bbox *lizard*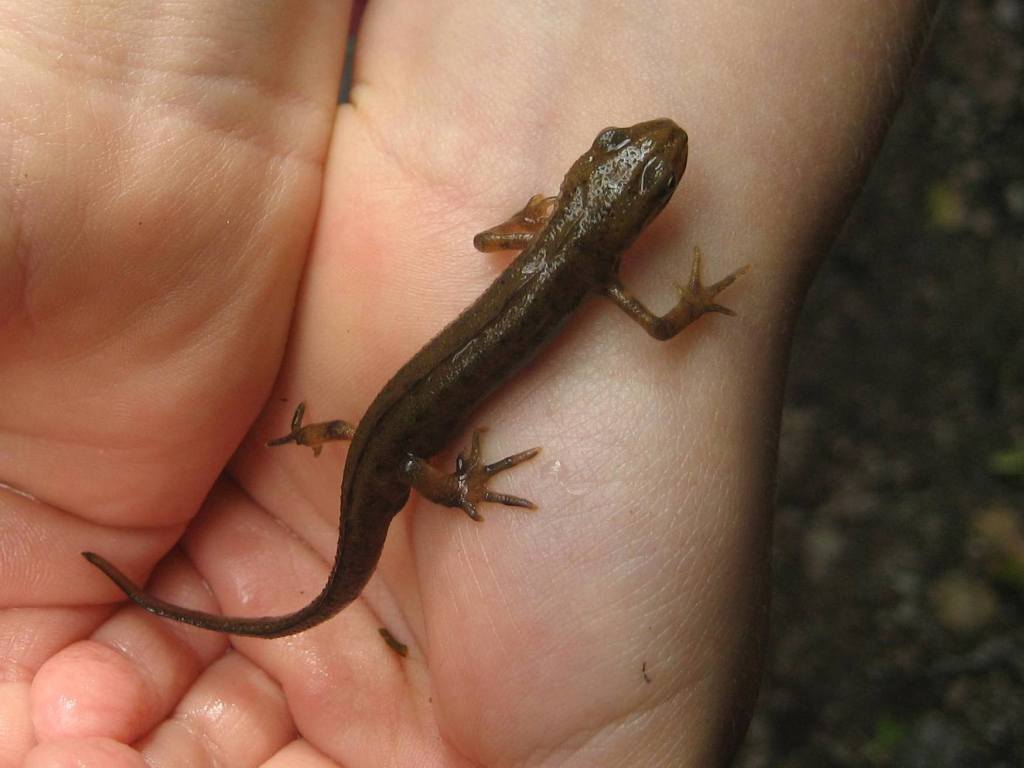
bbox=(86, 122, 750, 639)
